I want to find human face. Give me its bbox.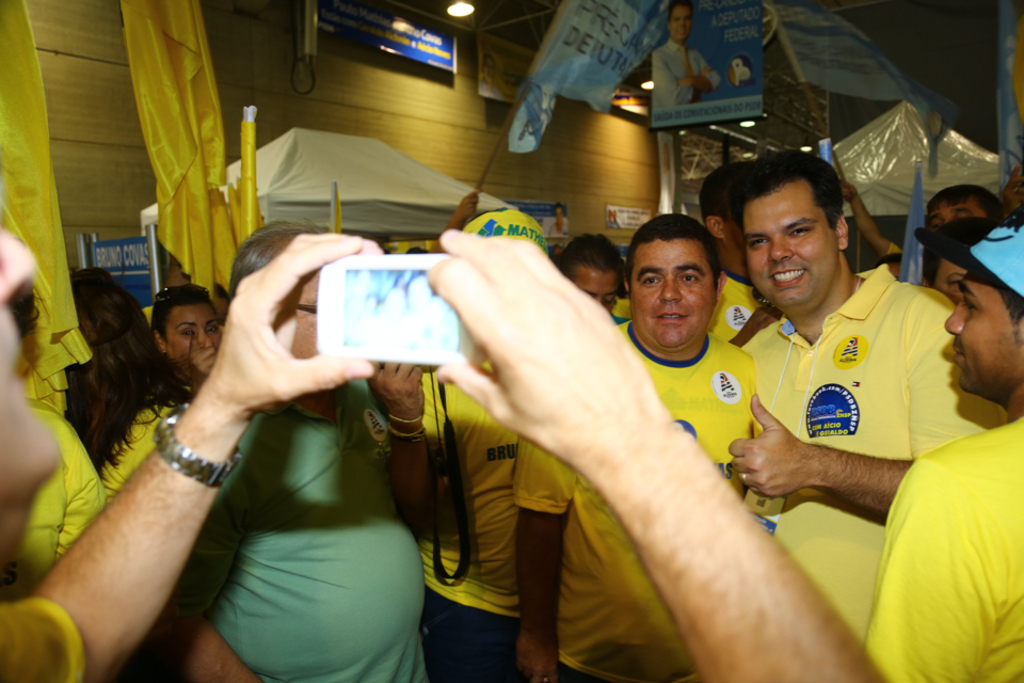
select_region(569, 267, 618, 316).
